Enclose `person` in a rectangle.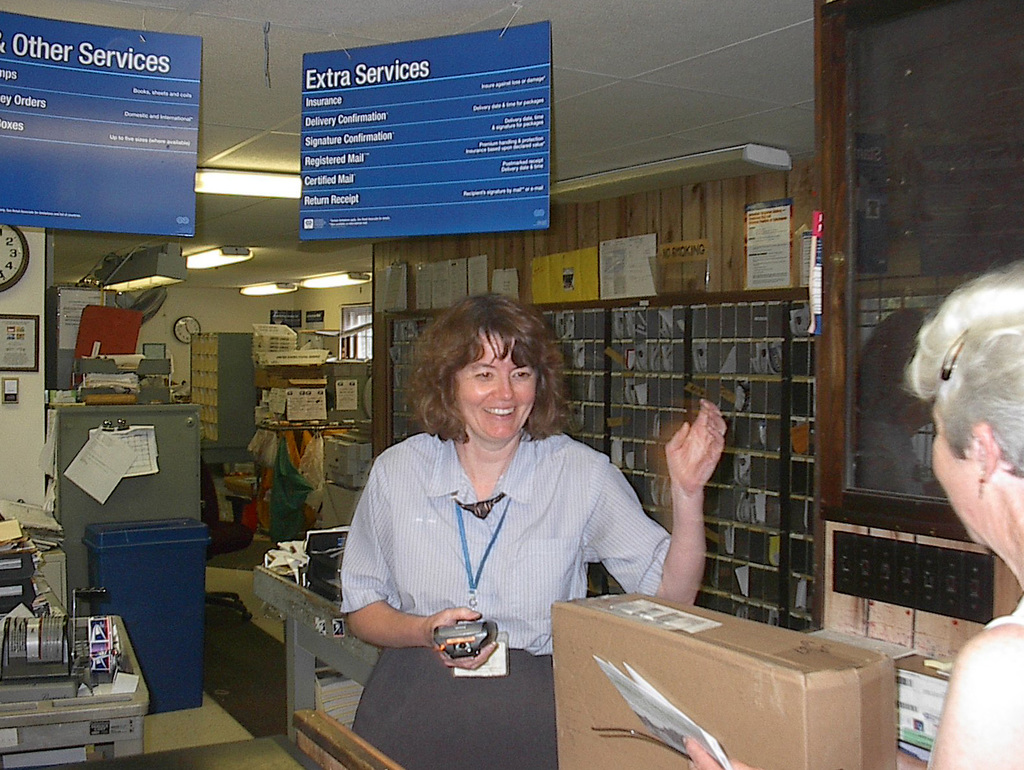
Rect(685, 250, 1023, 769).
